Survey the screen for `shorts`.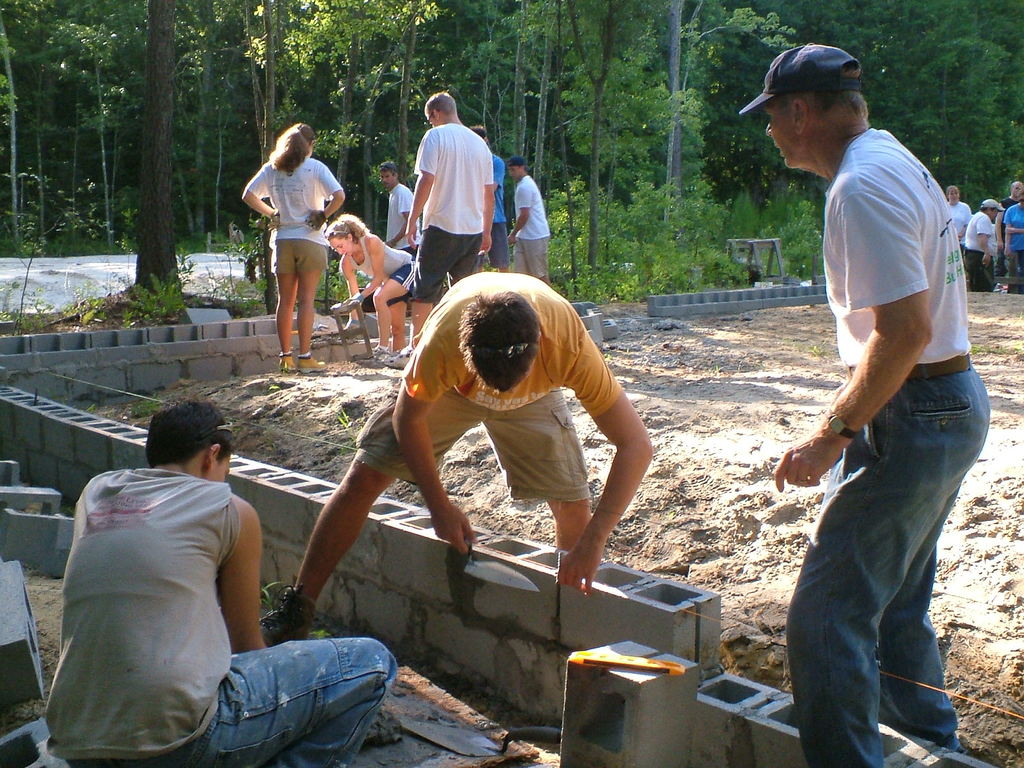
Survey found: 268/236/330/274.
